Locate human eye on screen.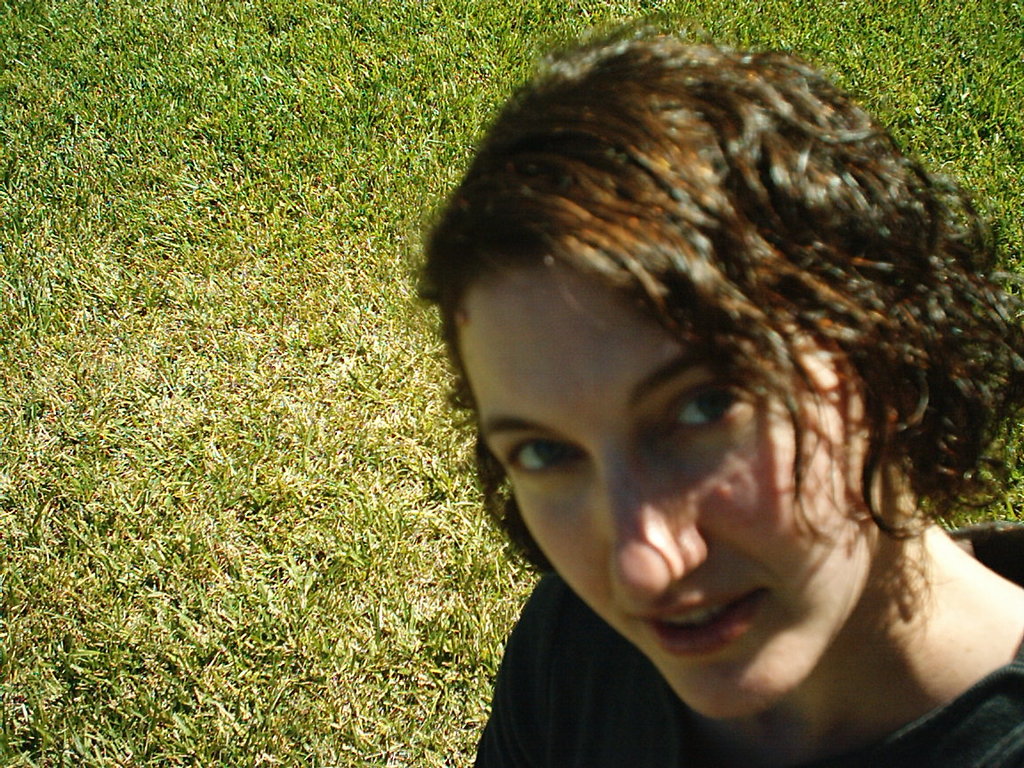
On screen at 503,435,580,473.
